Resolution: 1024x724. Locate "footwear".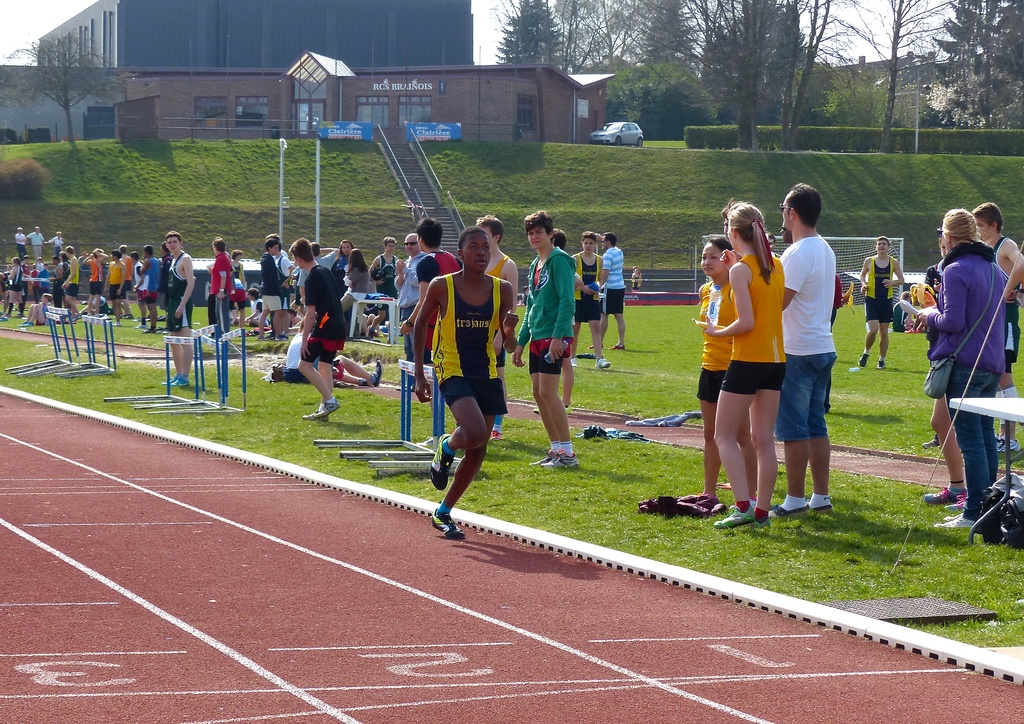
920/438/940/449.
